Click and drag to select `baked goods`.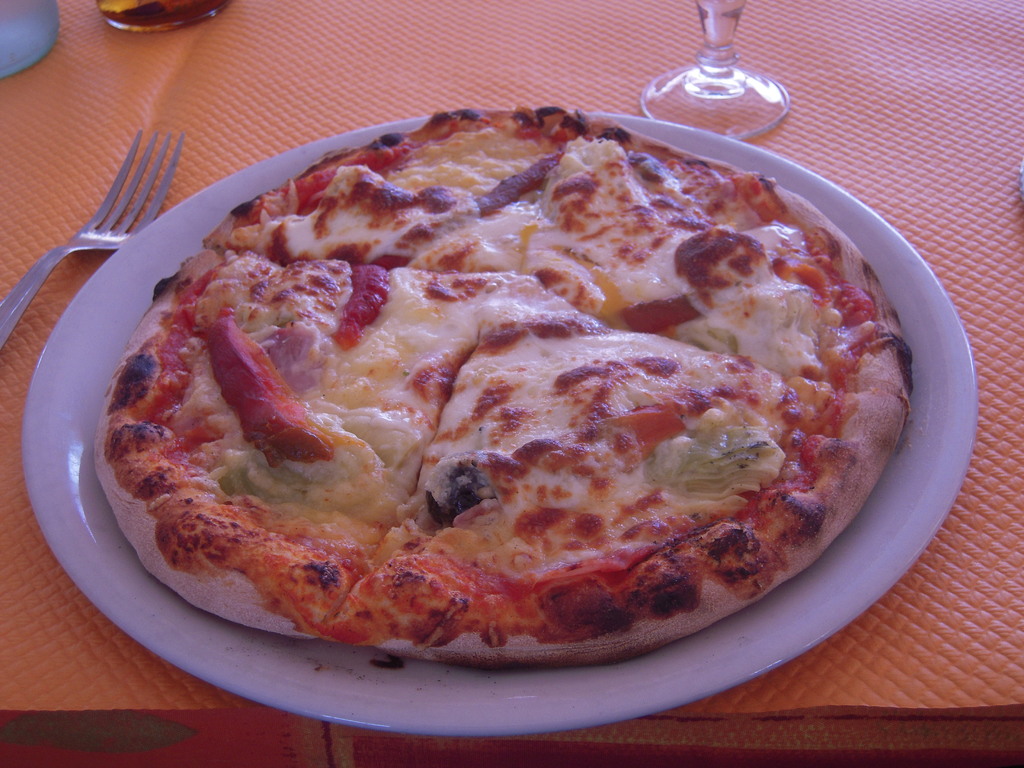
Selection: (x1=87, y1=103, x2=915, y2=672).
